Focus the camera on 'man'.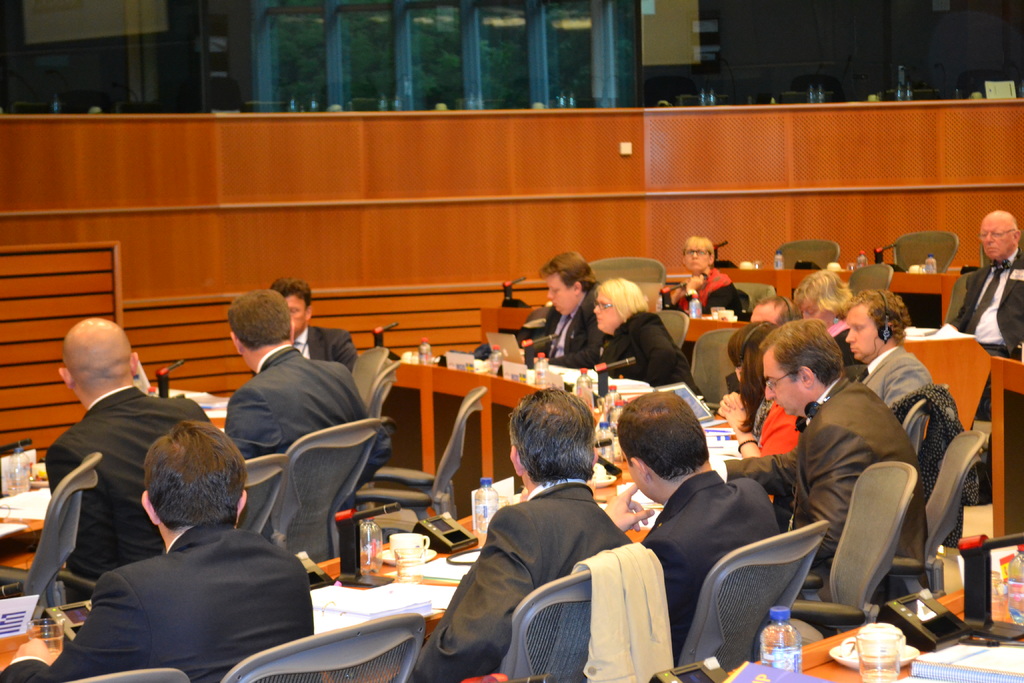
Focus region: pyautogui.locateOnScreen(613, 381, 792, 666).
